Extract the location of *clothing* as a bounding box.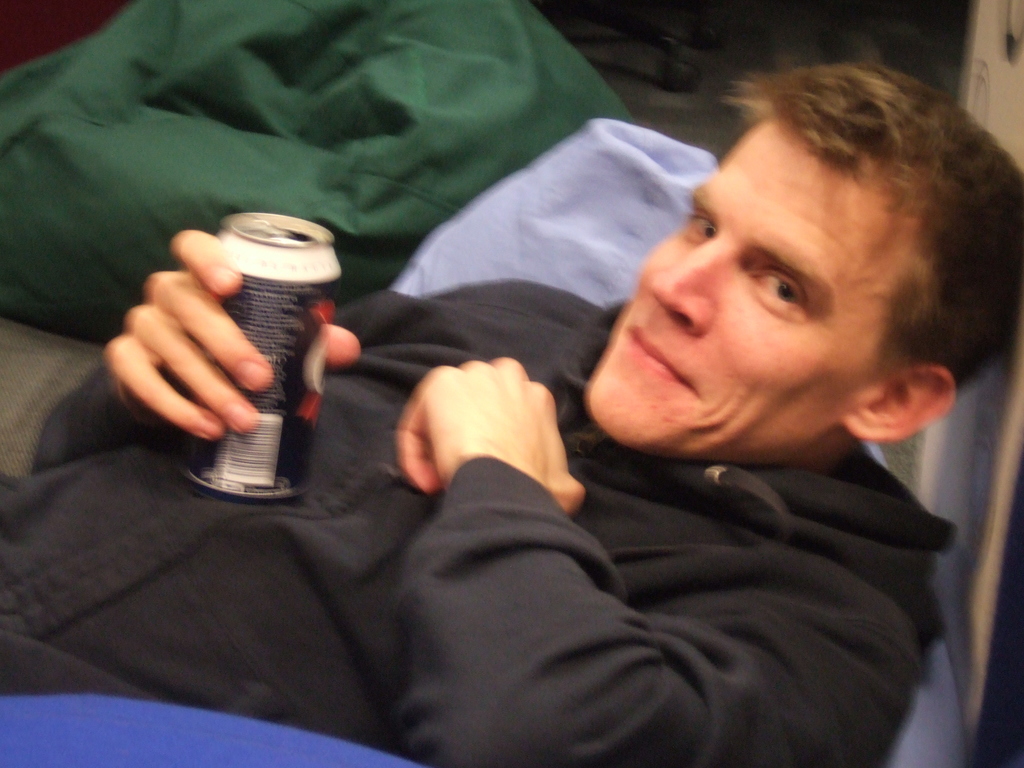
Rect(0, 0, 630, 346).
